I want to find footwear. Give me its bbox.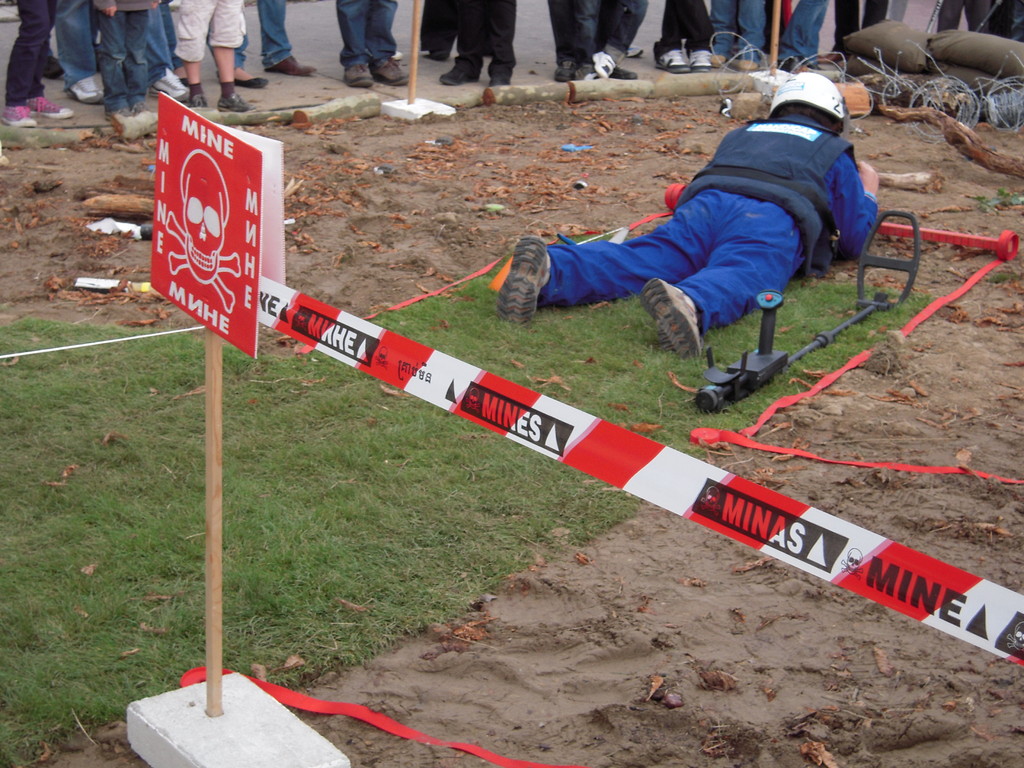
[left=685, top=46, right=710, bottom=73].
